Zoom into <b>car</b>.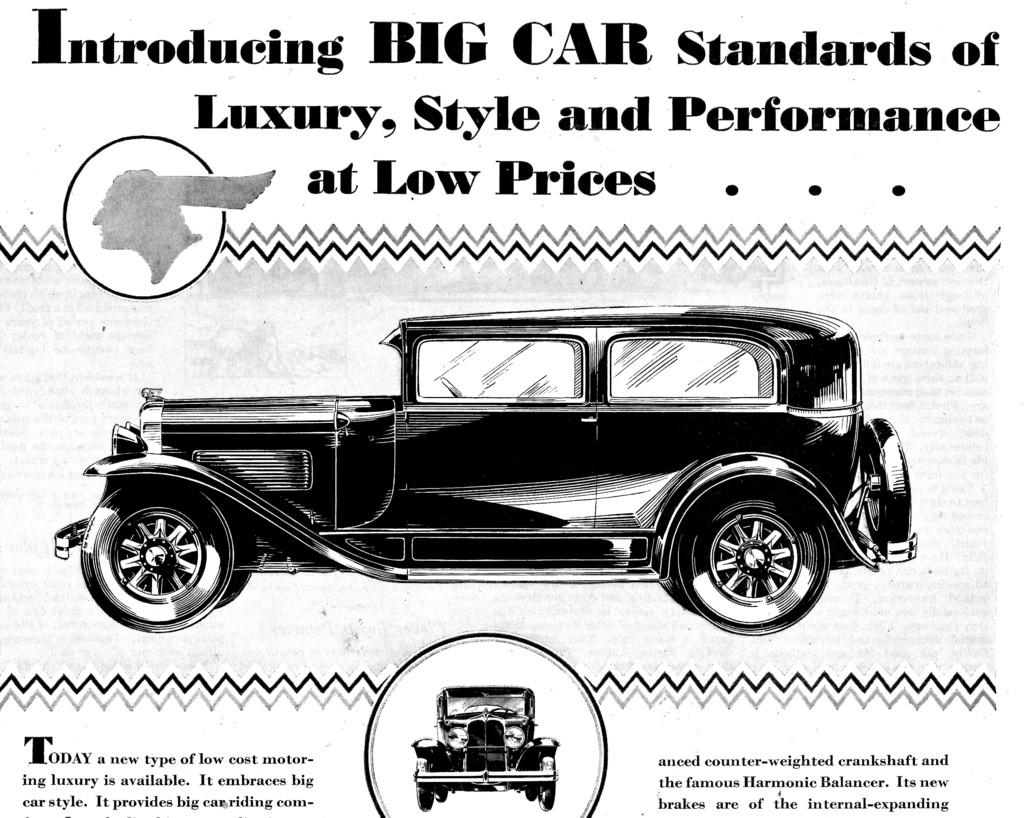
Zoom target: x1=55 y1=303 x2=917 y2=636.
